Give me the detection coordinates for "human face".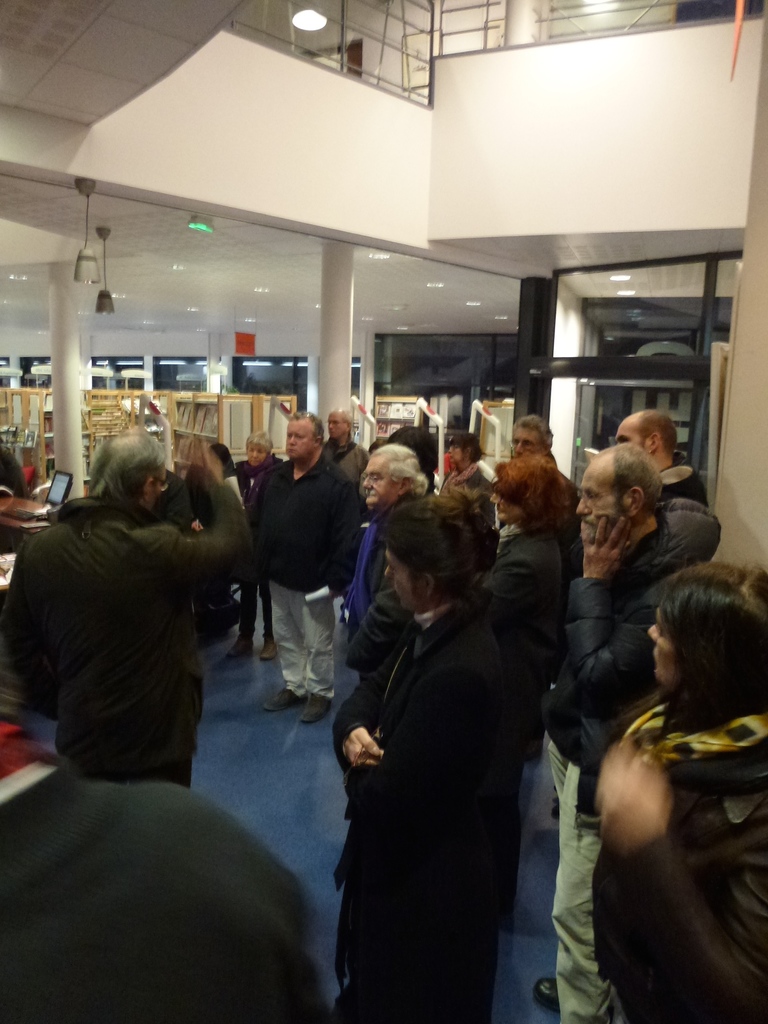
pyautogui.locateOnScreen(646, 610, 674, 680).
